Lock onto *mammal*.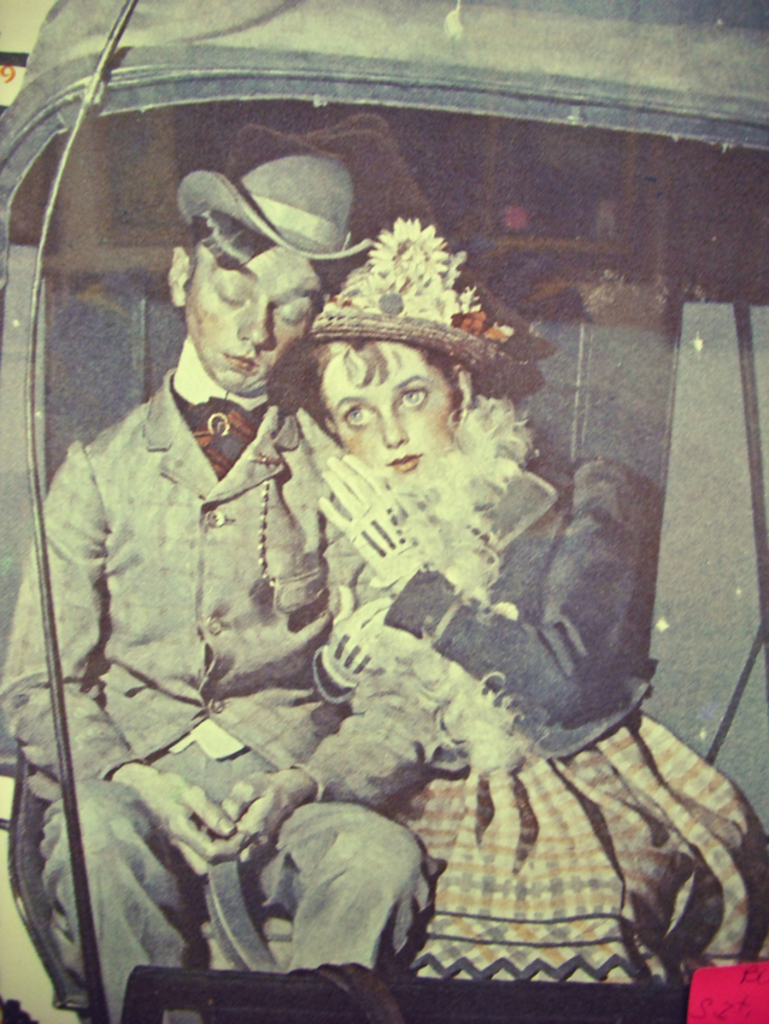
Locked: <box>313,223,763,993</box>.
